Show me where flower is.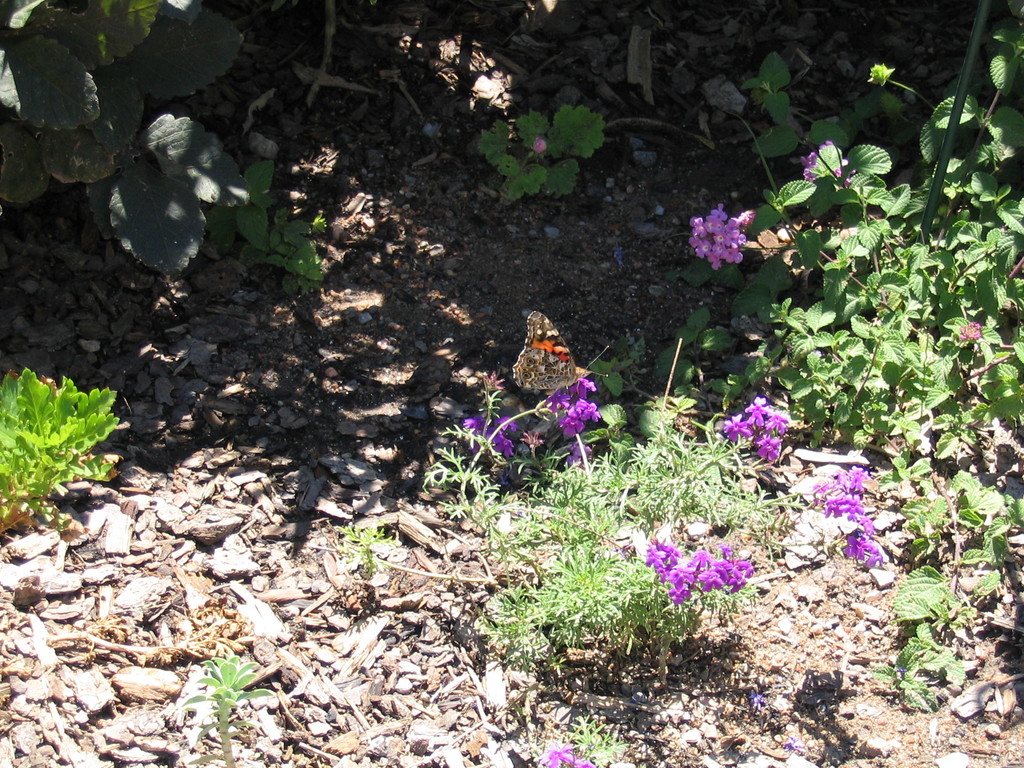
flower is at (x1=957, y1=322, x2=983, y2=347).
